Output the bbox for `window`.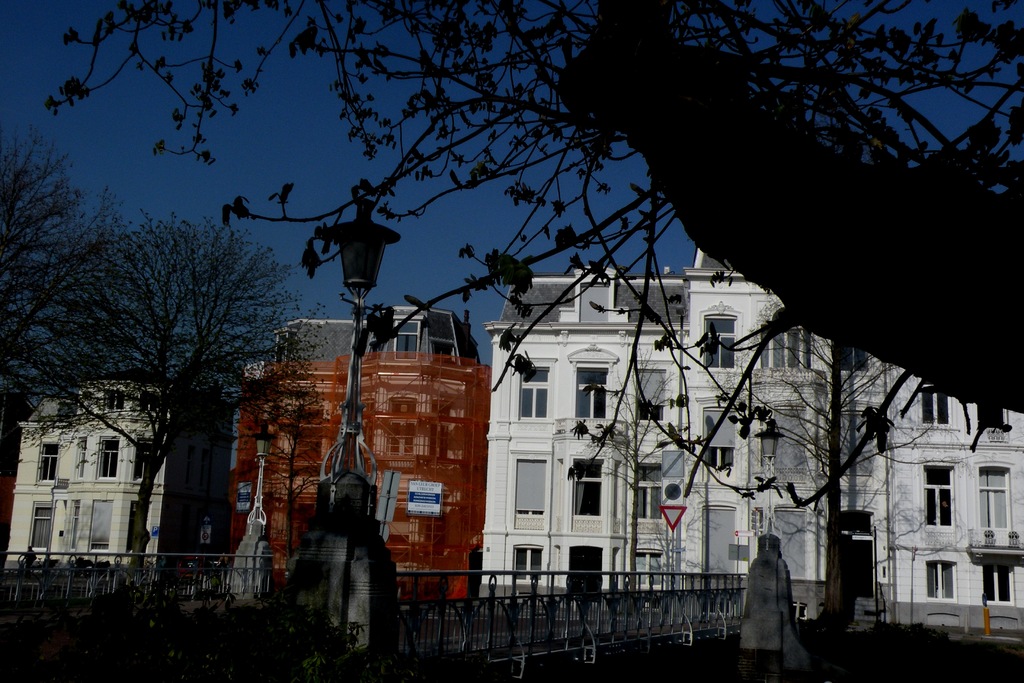
(x1=102, y1=384, x2=124, y2=411).
